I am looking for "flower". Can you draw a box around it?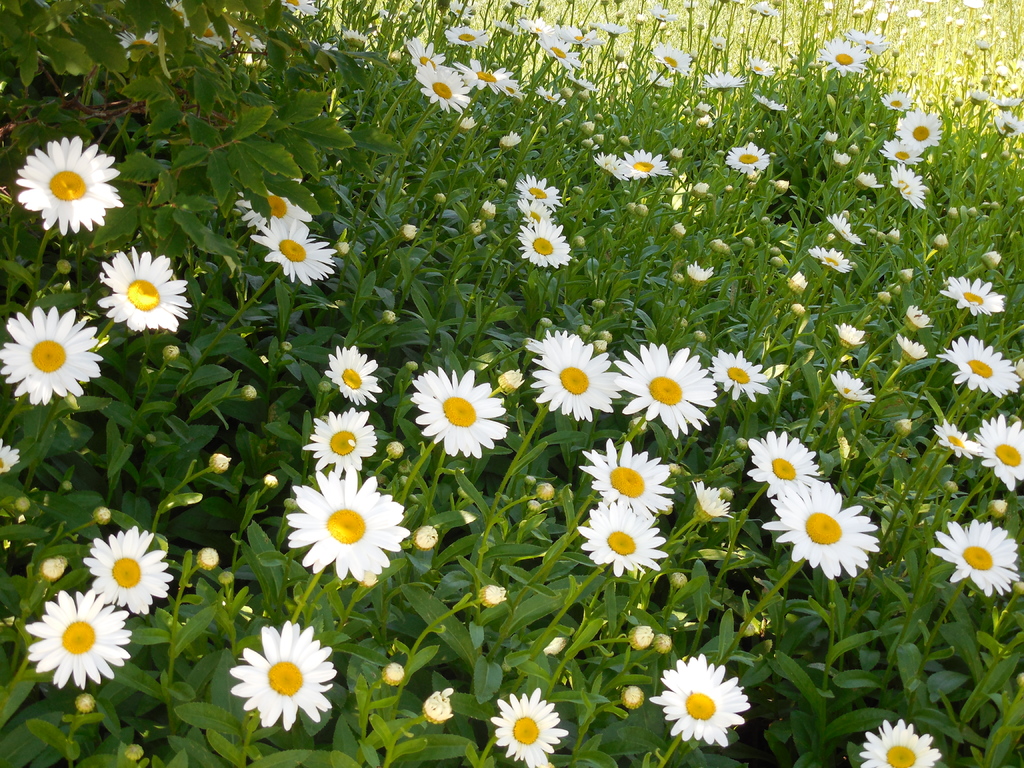
Sure, the bounding box is Rect(927, 516, 1022, 599).
